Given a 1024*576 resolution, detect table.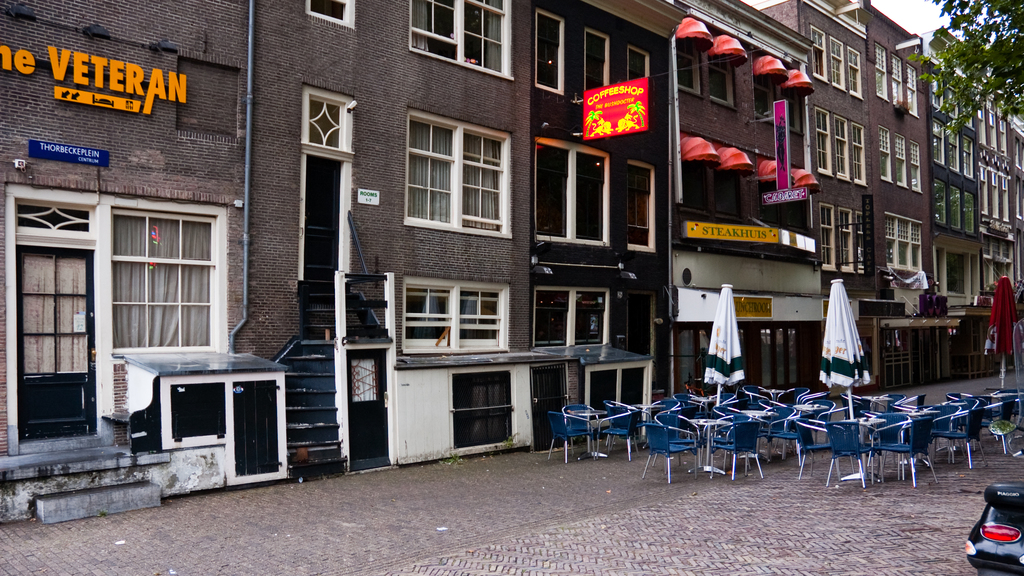
bbox(567, 409, 607, 460).
